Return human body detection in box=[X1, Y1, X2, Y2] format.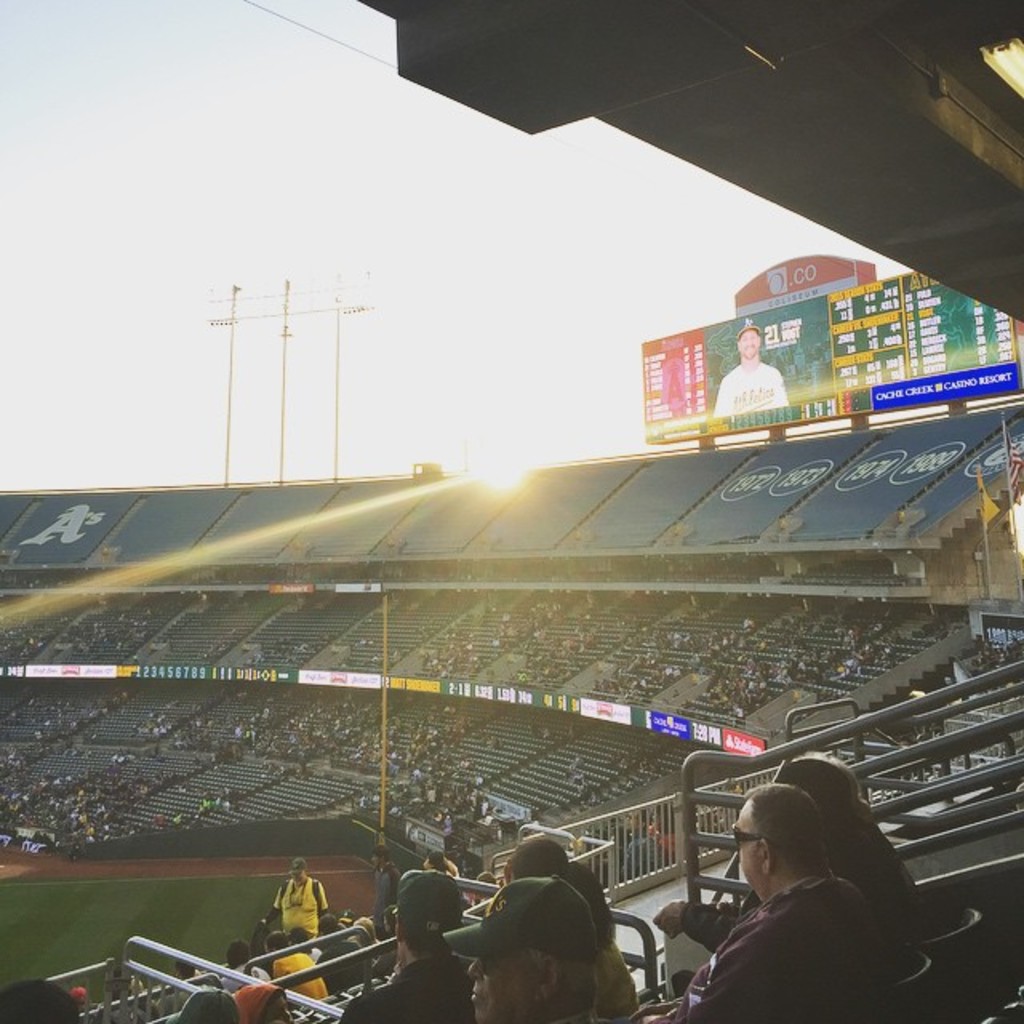
box=[264, 856, 325, 930].
